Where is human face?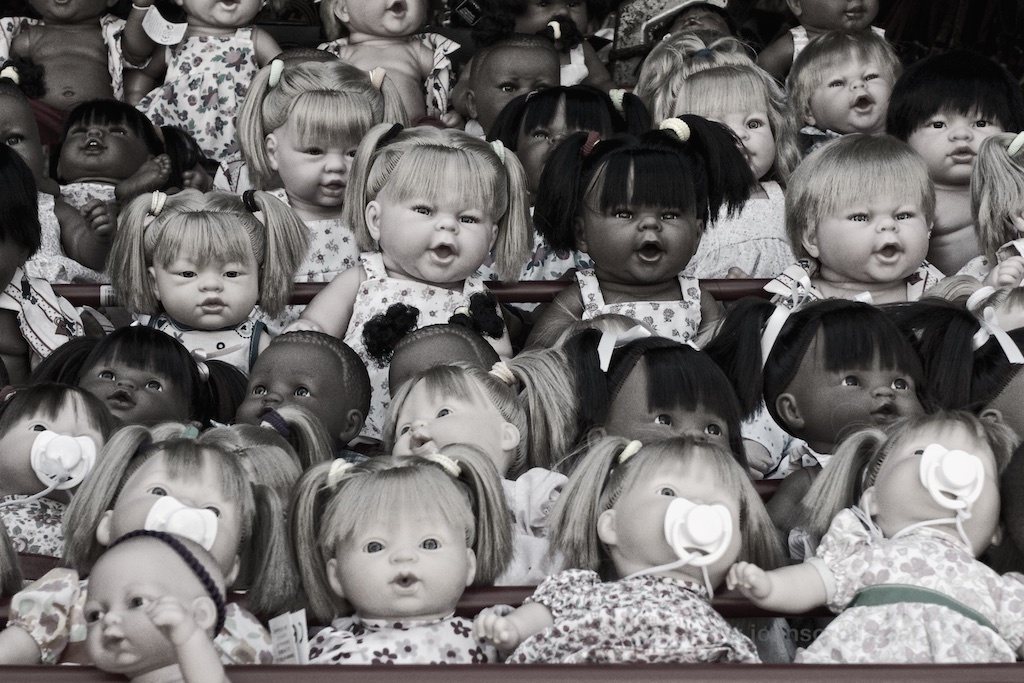
bbox(383, 169, 489, 280).
